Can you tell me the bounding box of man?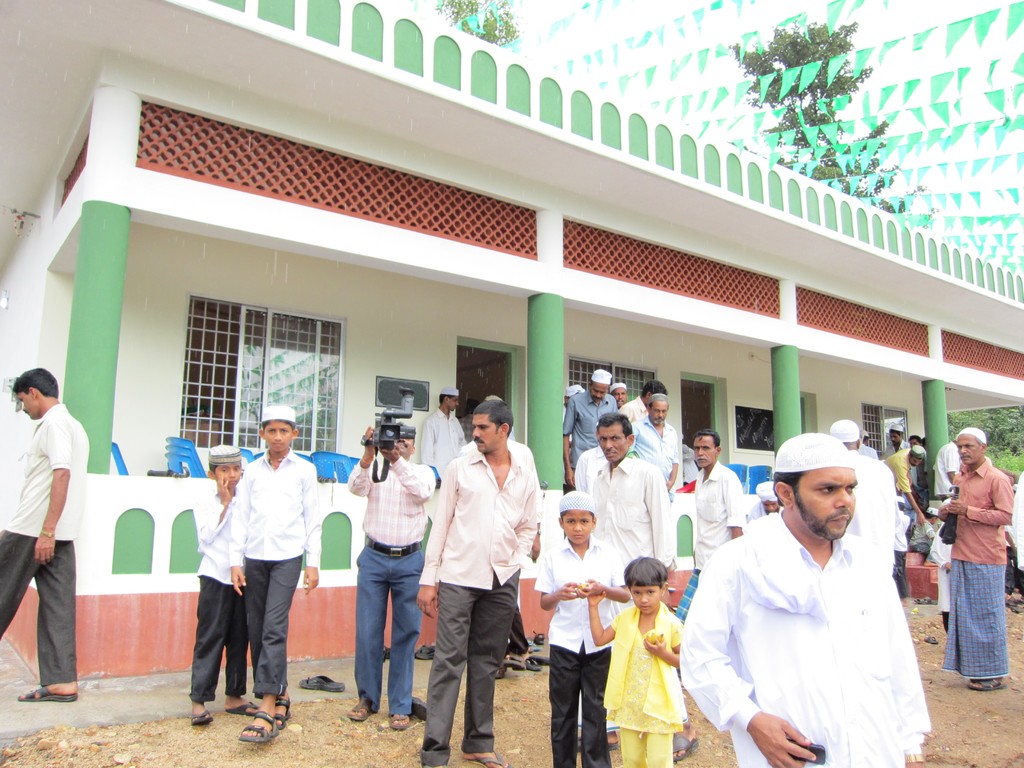
[0,362,80,706].
